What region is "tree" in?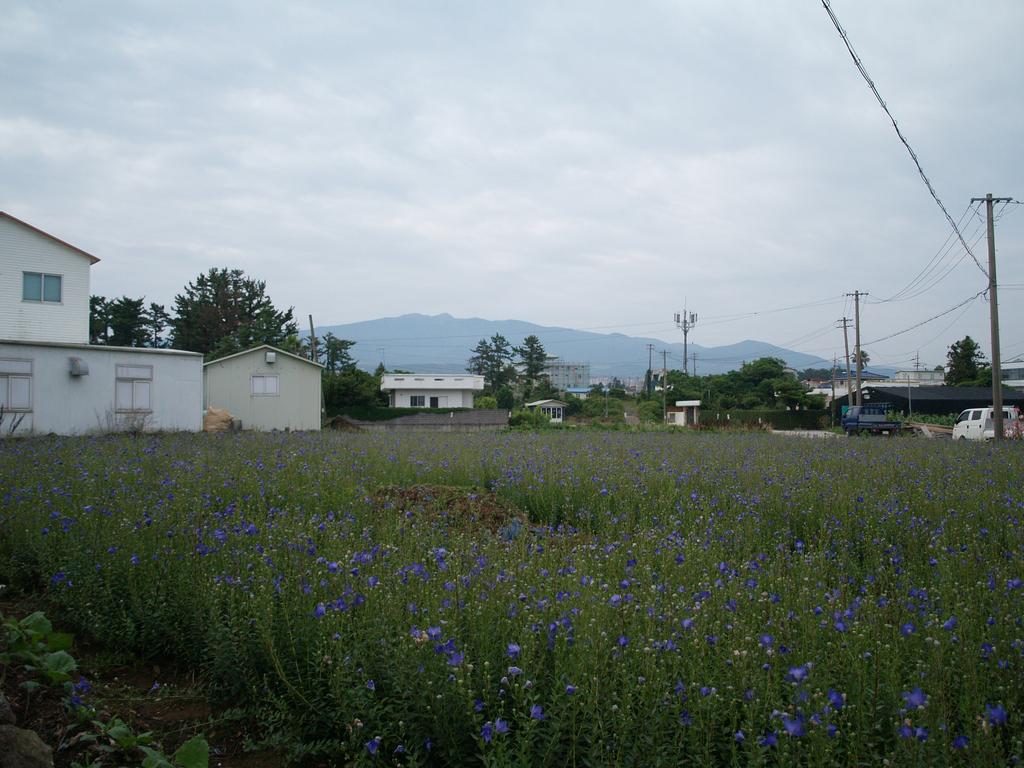
487/327/511/382.
